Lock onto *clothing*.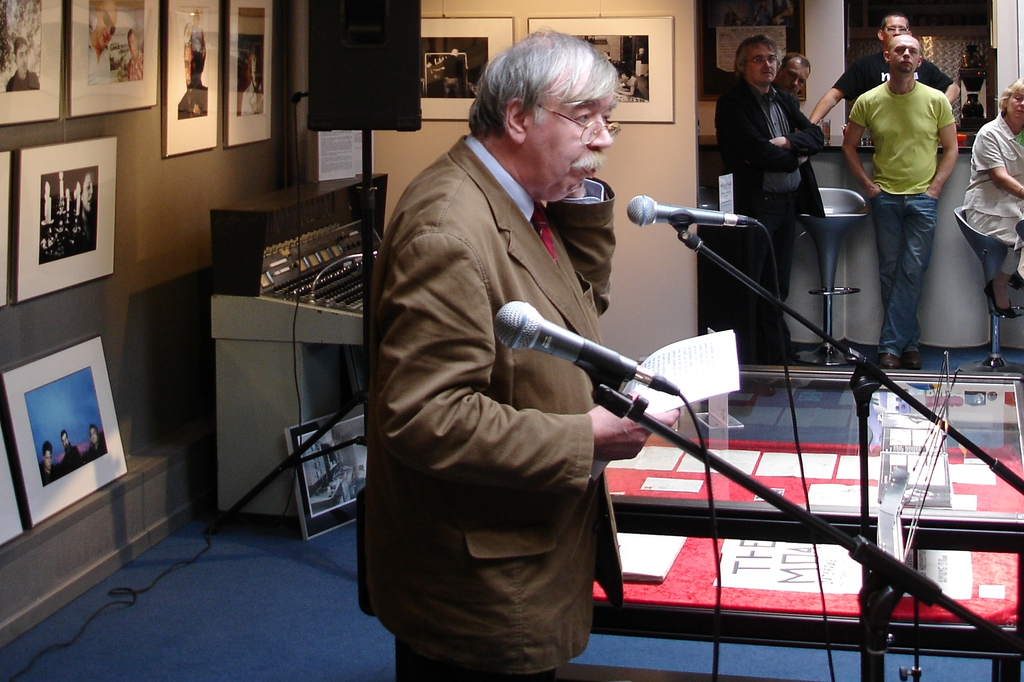
Locked: select_region(845, 81, 952, 362).
